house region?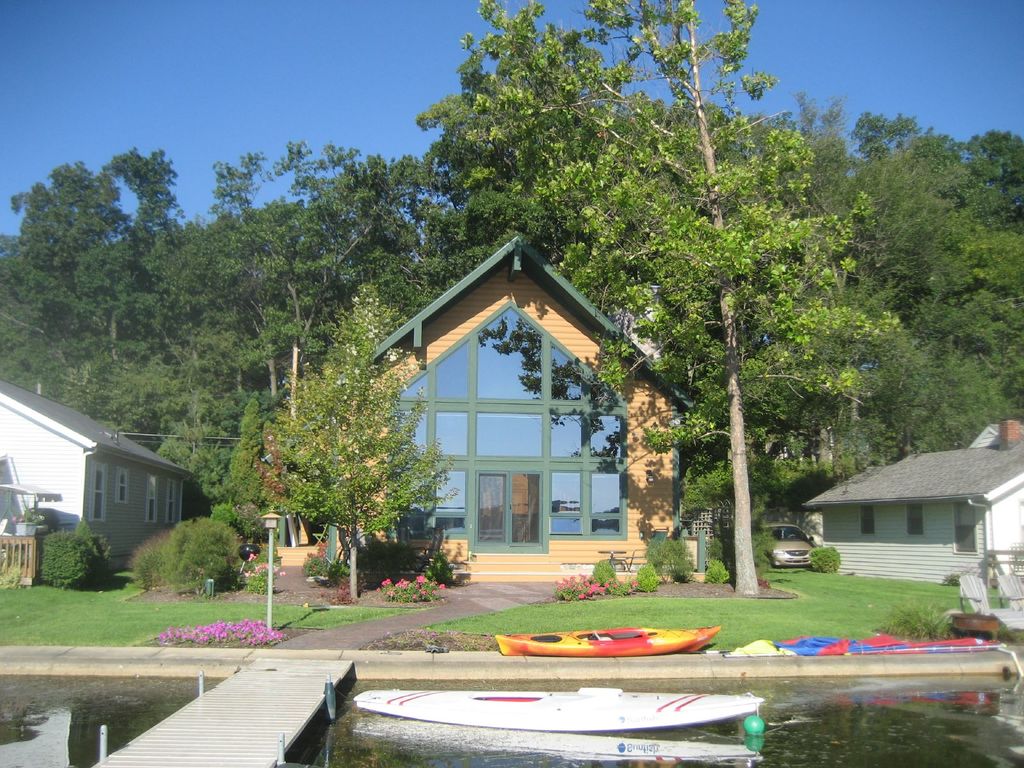
locate(275, 236, 706, 582)
